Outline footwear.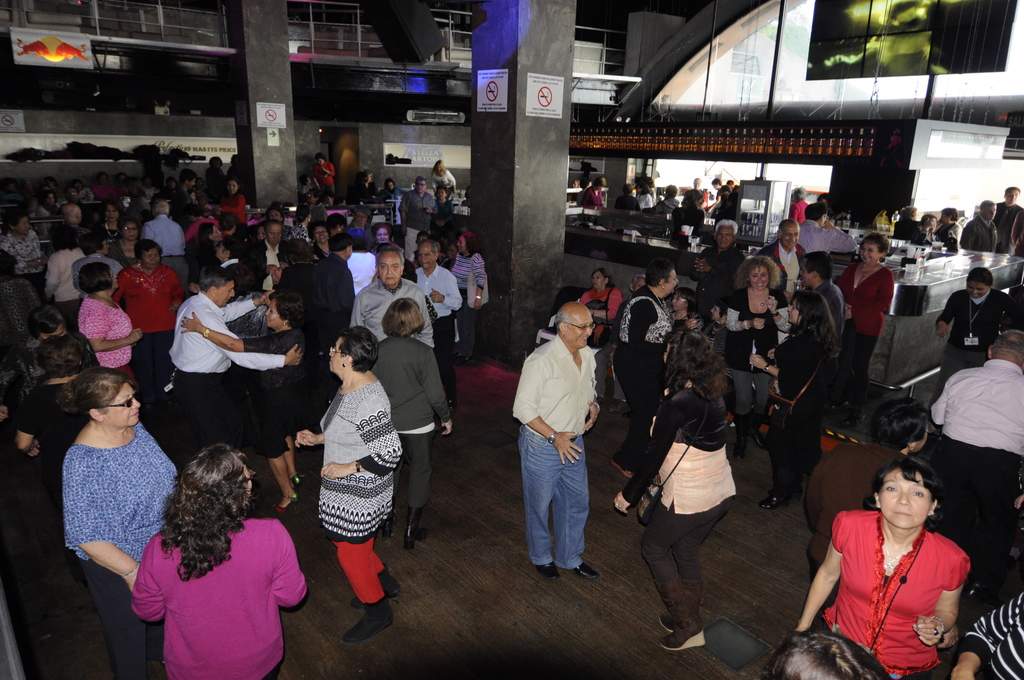
Outline: x1=655 y1=574 x2=706 y2=647.
